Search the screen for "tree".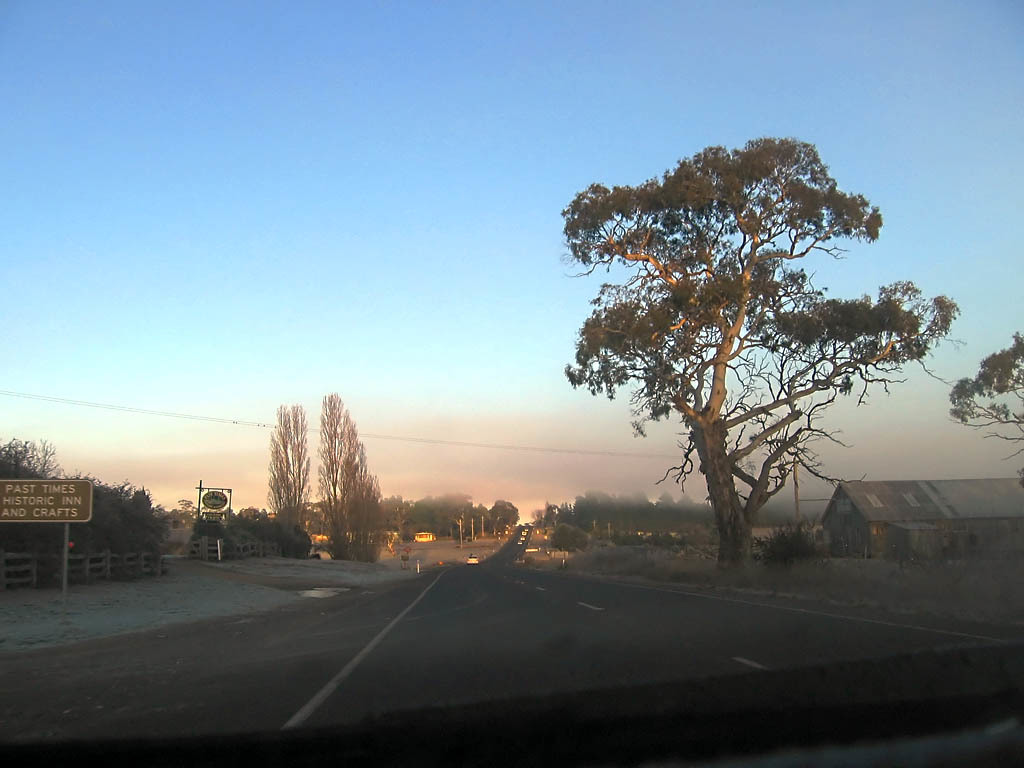
Found at {"x1": 553, "y1": 120, "x2": 931, "y2": 590}.
